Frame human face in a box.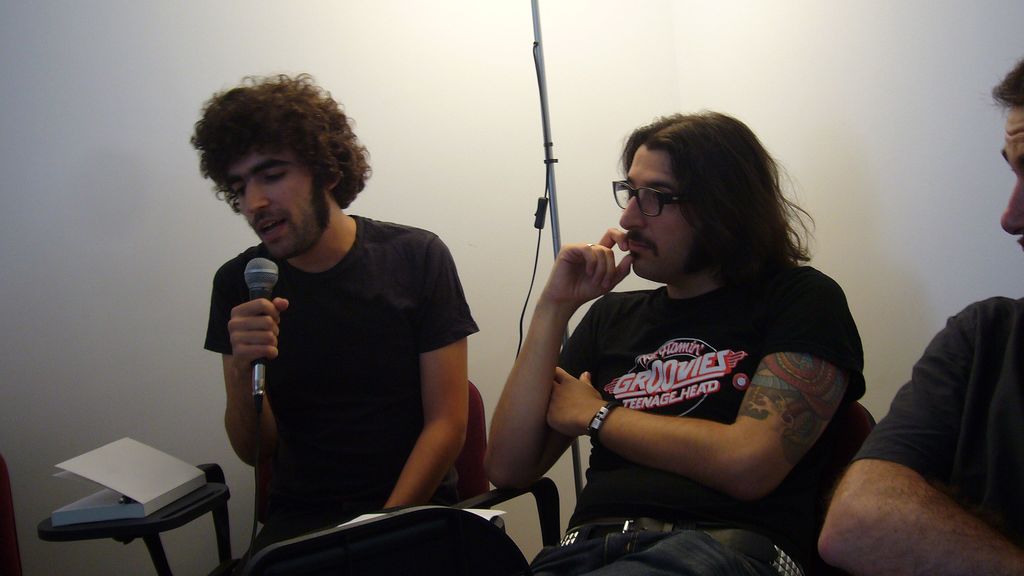
Rect(619, 148, 699, 278).
